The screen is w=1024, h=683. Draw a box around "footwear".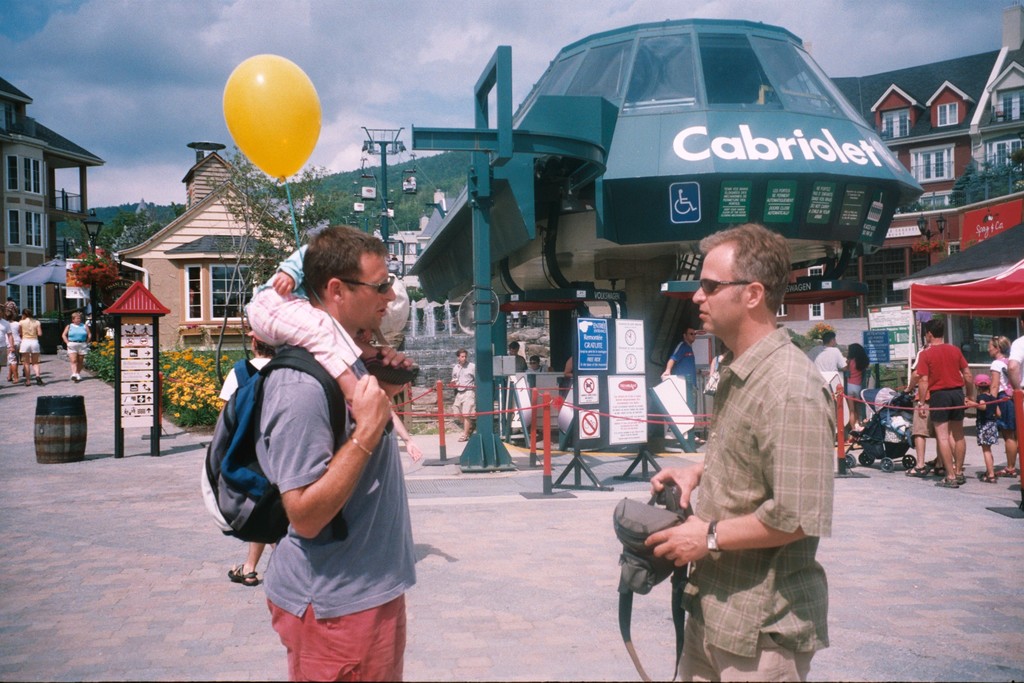
[907, 463, 925, 477].
